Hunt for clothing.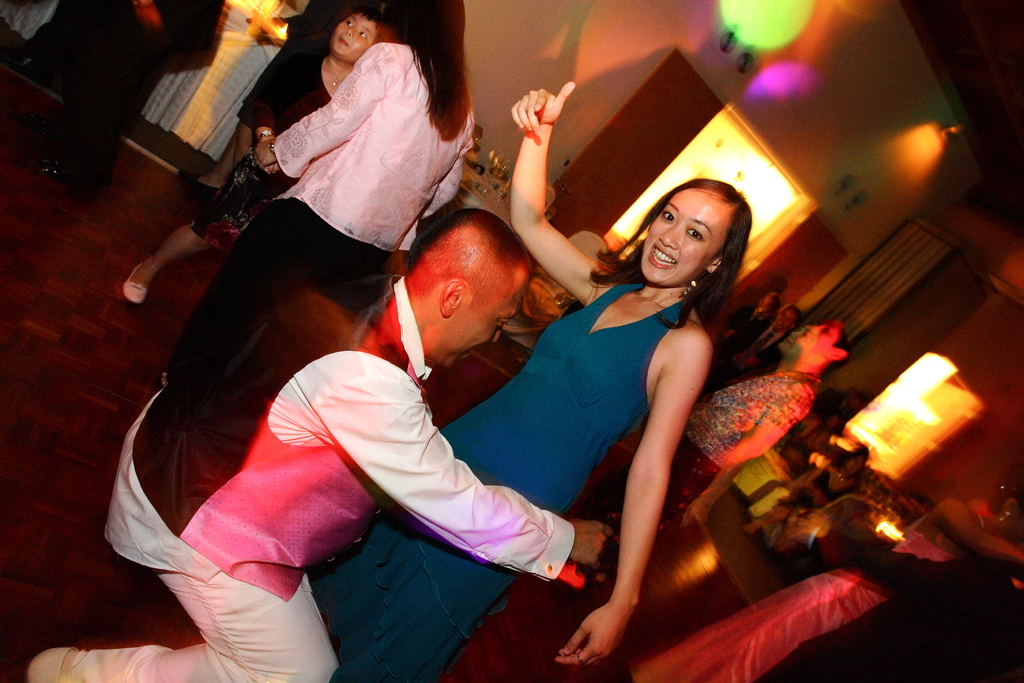
Hunted down at rect(749, 546, 1023, 682).
